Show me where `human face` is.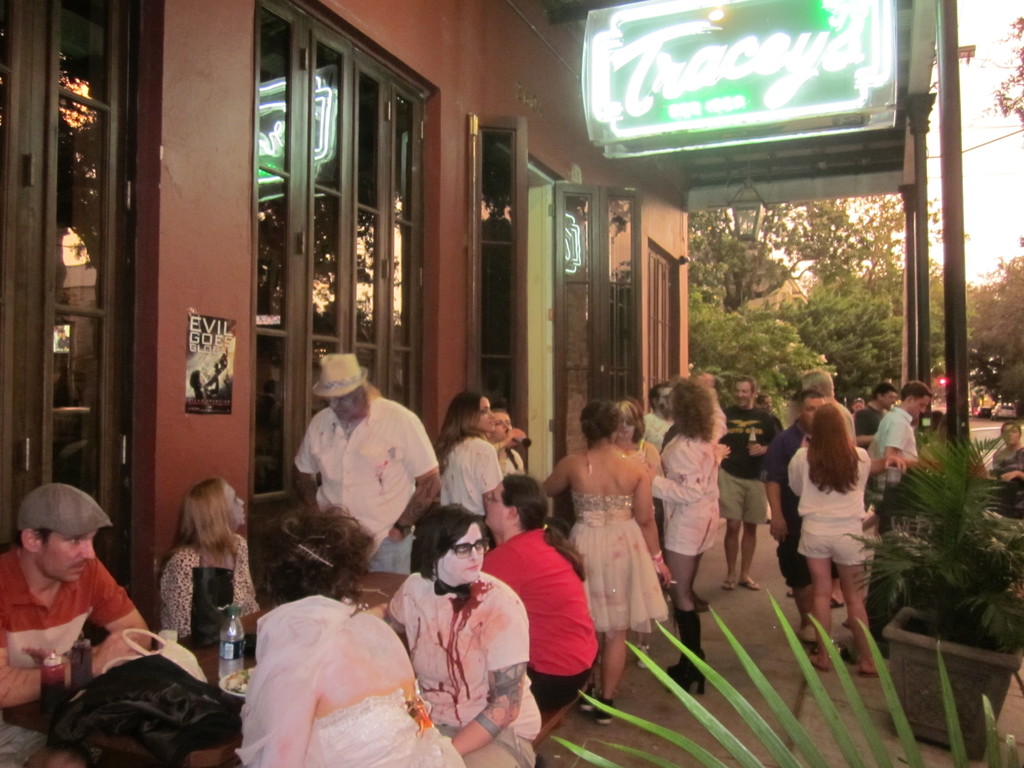
`human face` is at (x1=324, y1=392, x2=358, y2=422).
